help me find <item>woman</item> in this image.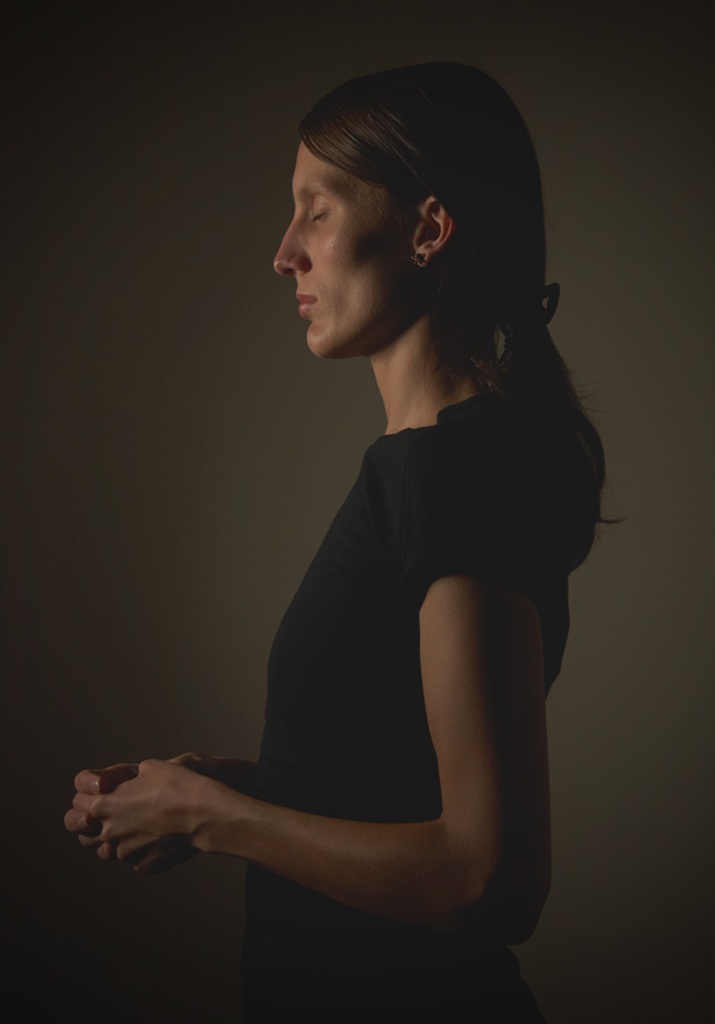
Found it: locate(152, 43, 589, 1020).
